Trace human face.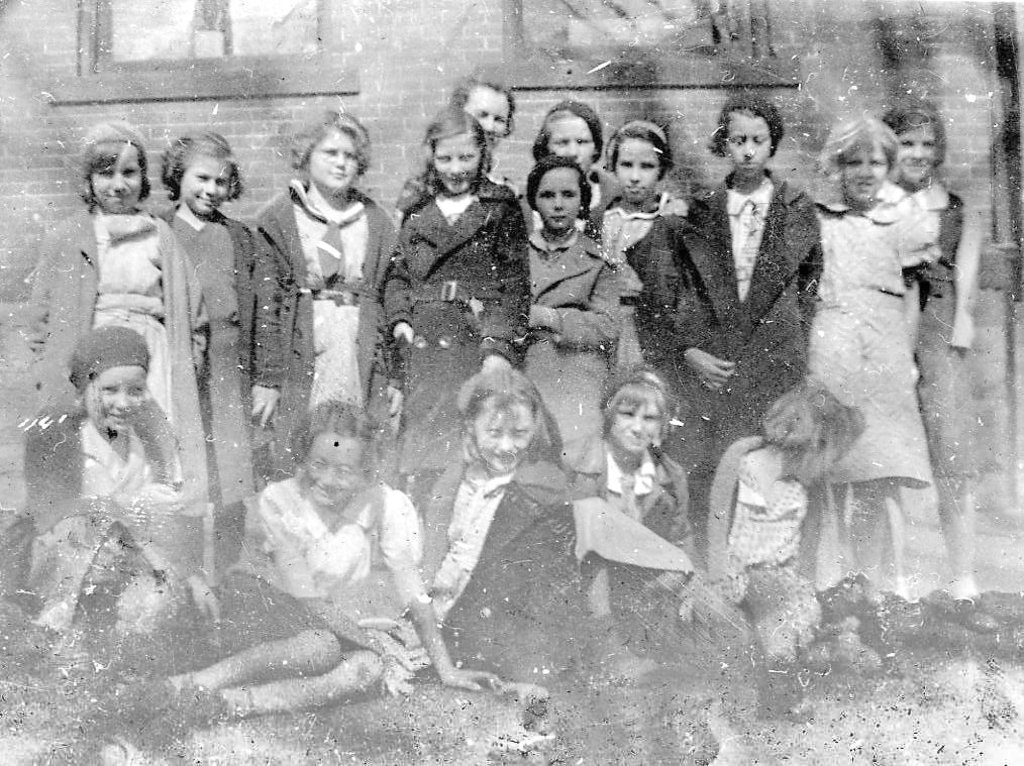
Traced to {"left": 548, "top": 114, "right": 596, "bottom": 175}.
